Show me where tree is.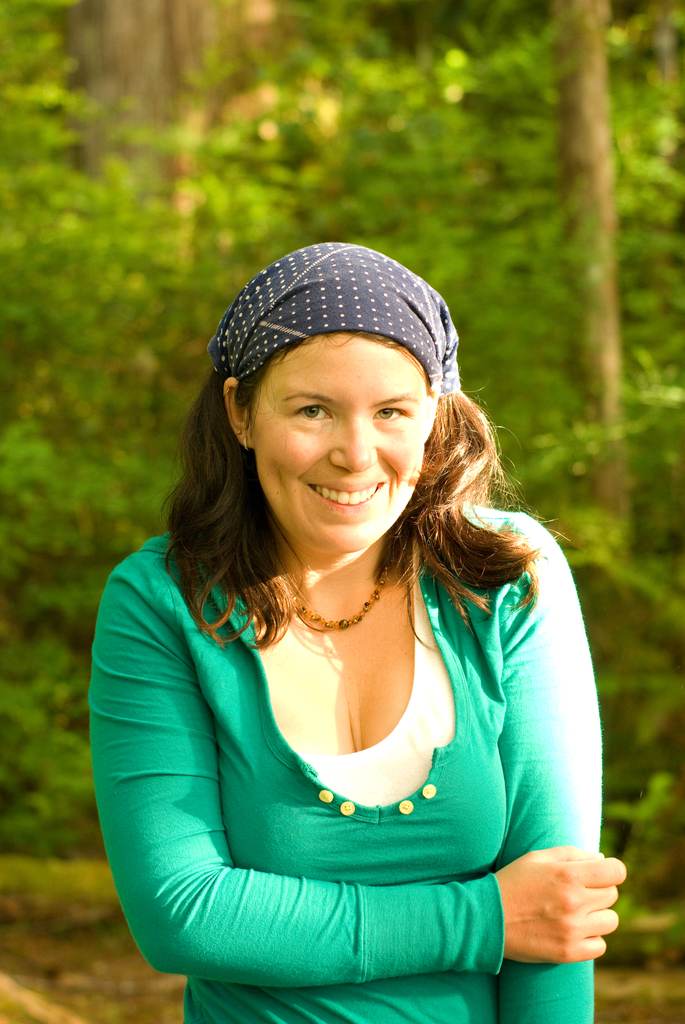
tree is at 549,1,634,563.
